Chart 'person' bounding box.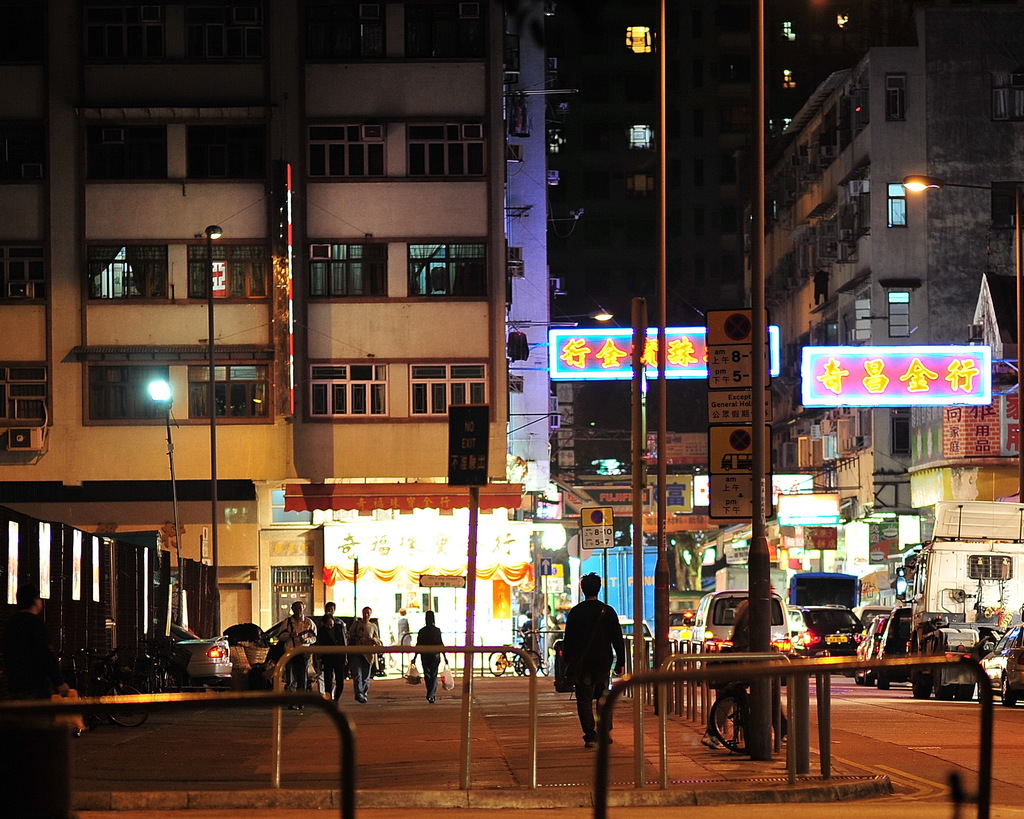
Charted: rect(555, 586, 626, 761).
